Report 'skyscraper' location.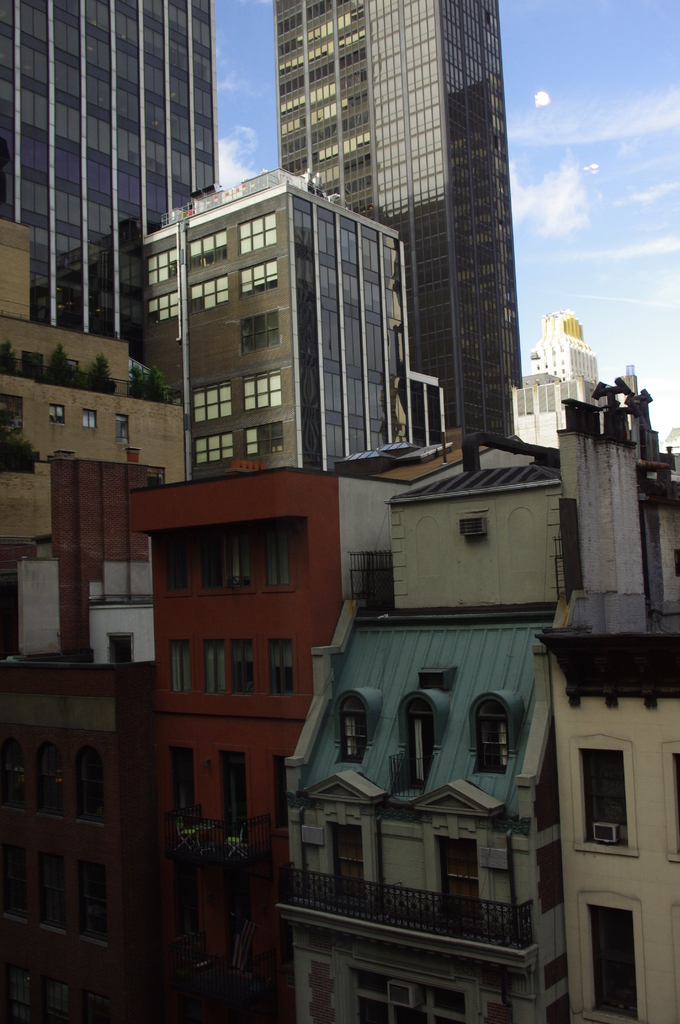
Report: rect(264, 422, 581, 1023).
